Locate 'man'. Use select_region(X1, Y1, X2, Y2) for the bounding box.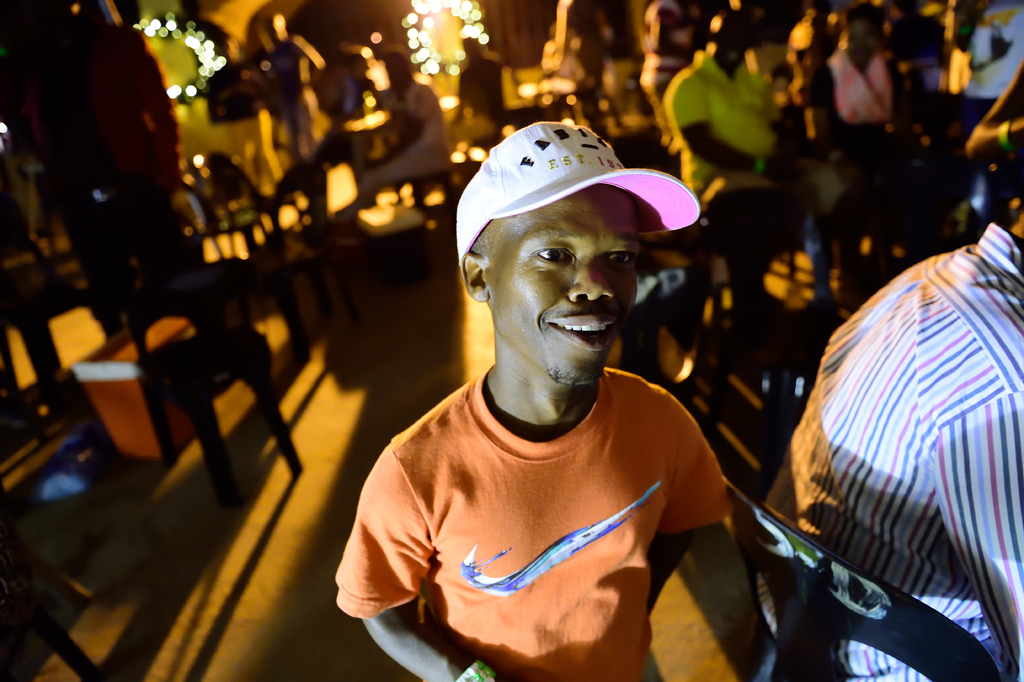
select_region(756, 212, 1023, 681).
